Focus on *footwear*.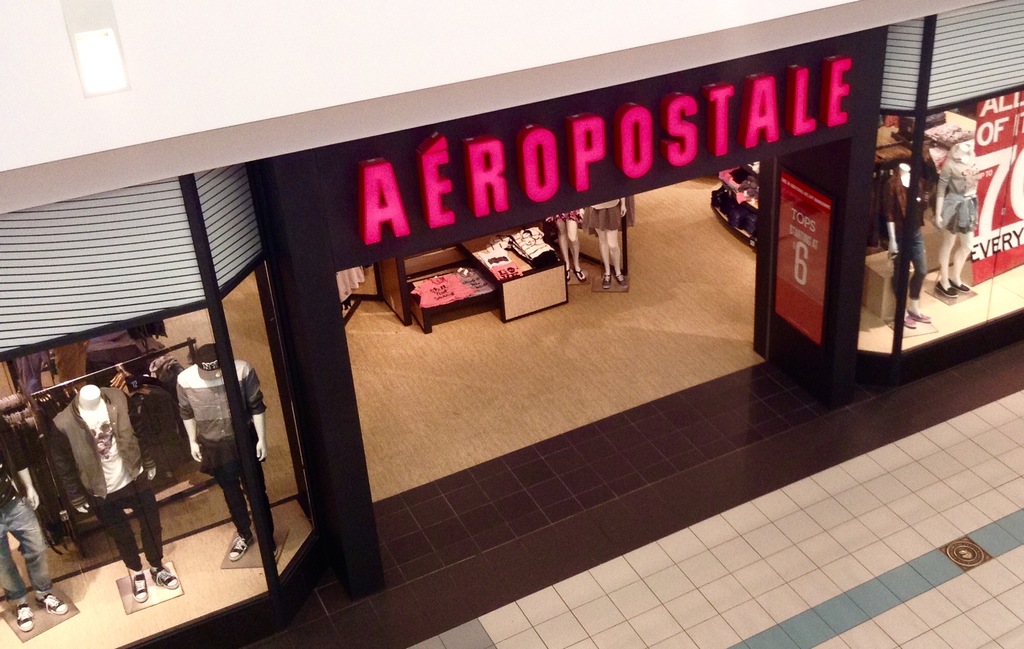
Focused at left=911, top=308, right=933, bottom=326.
